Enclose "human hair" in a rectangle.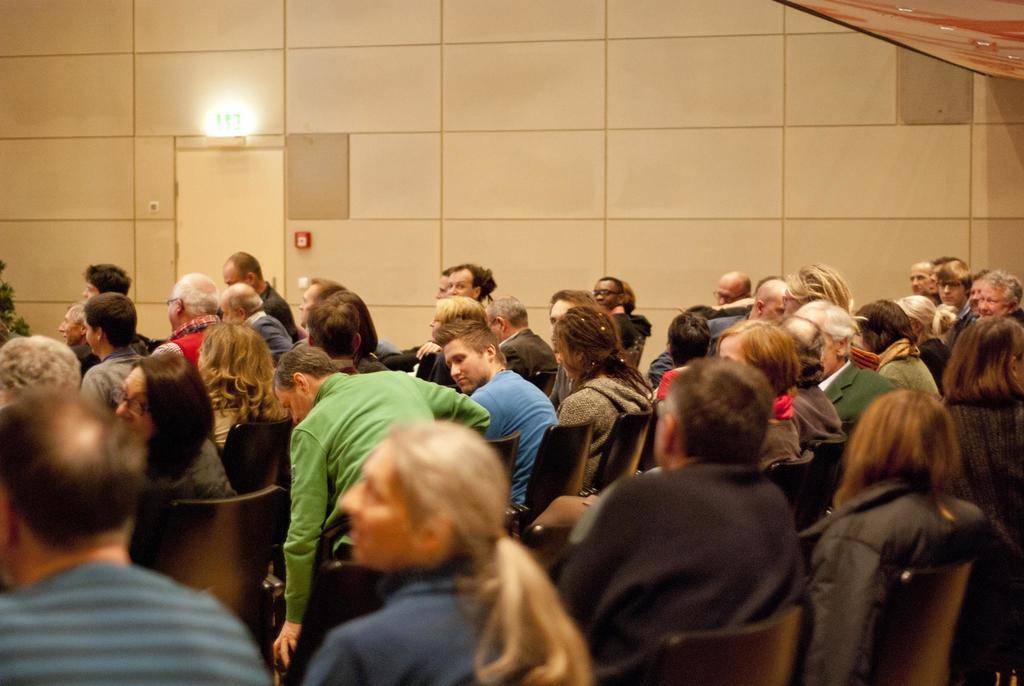
[0,336,78,393].
